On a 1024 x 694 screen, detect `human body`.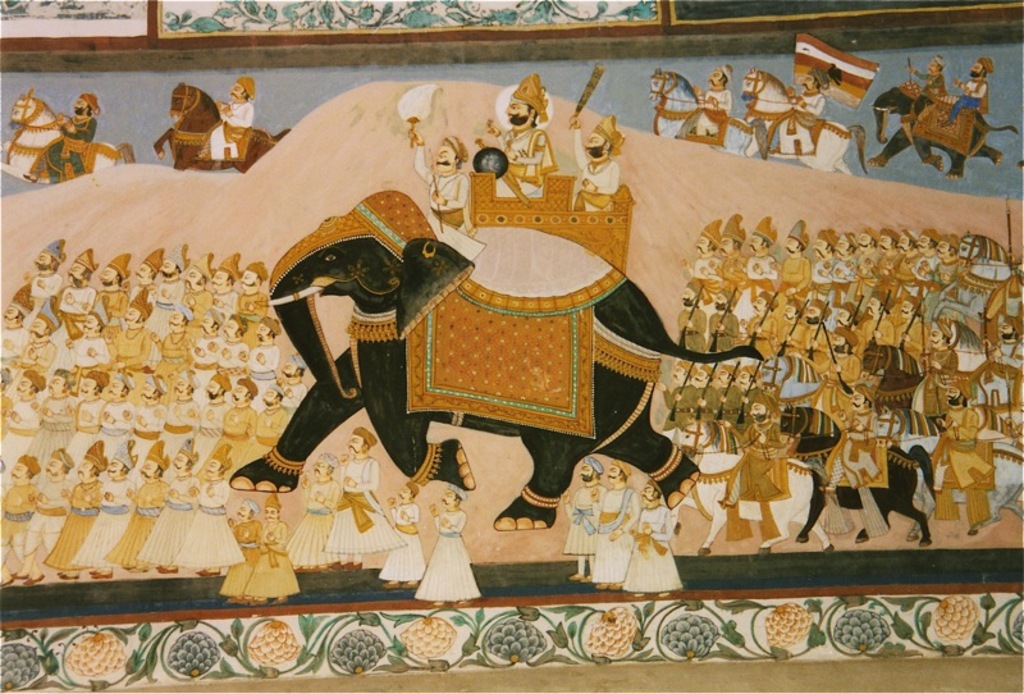
(152,312,198,375).
